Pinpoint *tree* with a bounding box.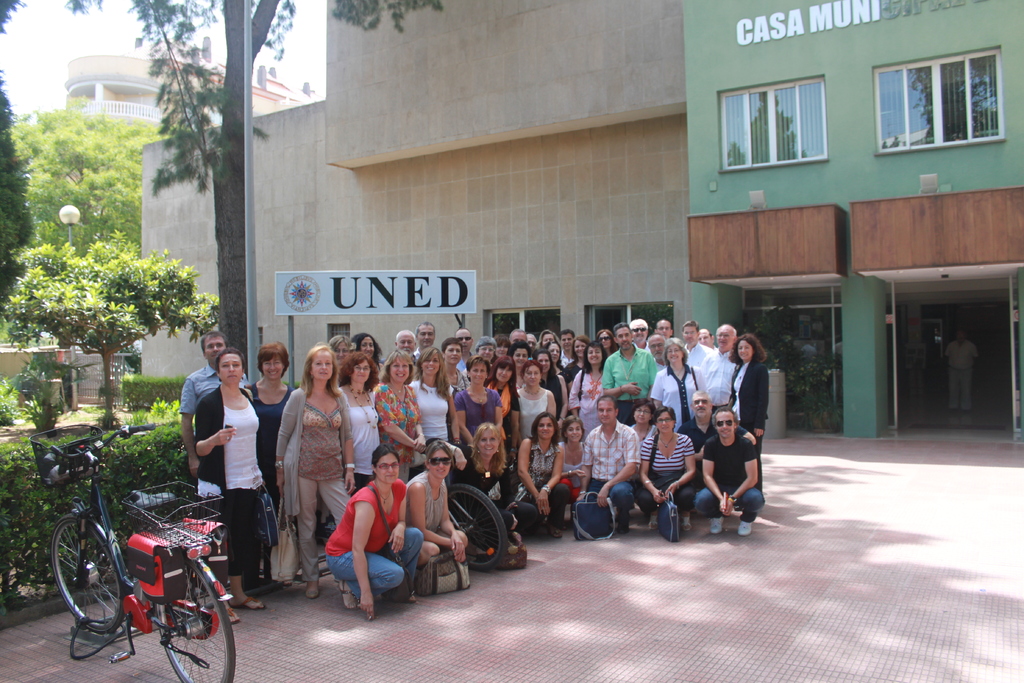
bbox=[9, 209, 207, 403].
